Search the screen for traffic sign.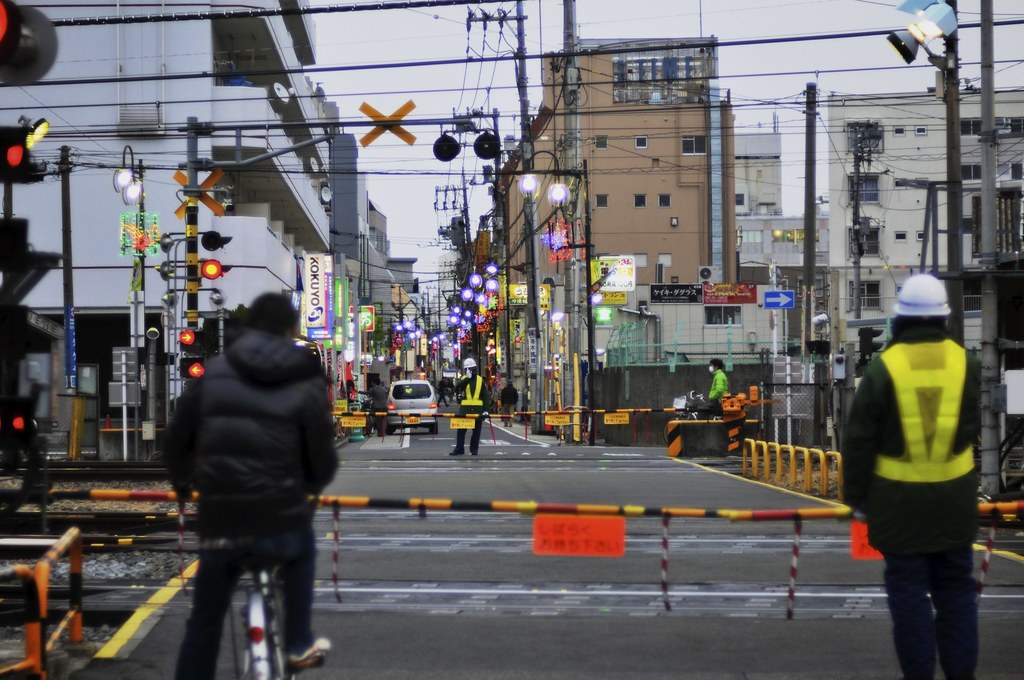
Found at 202, 255, 221, 277.
